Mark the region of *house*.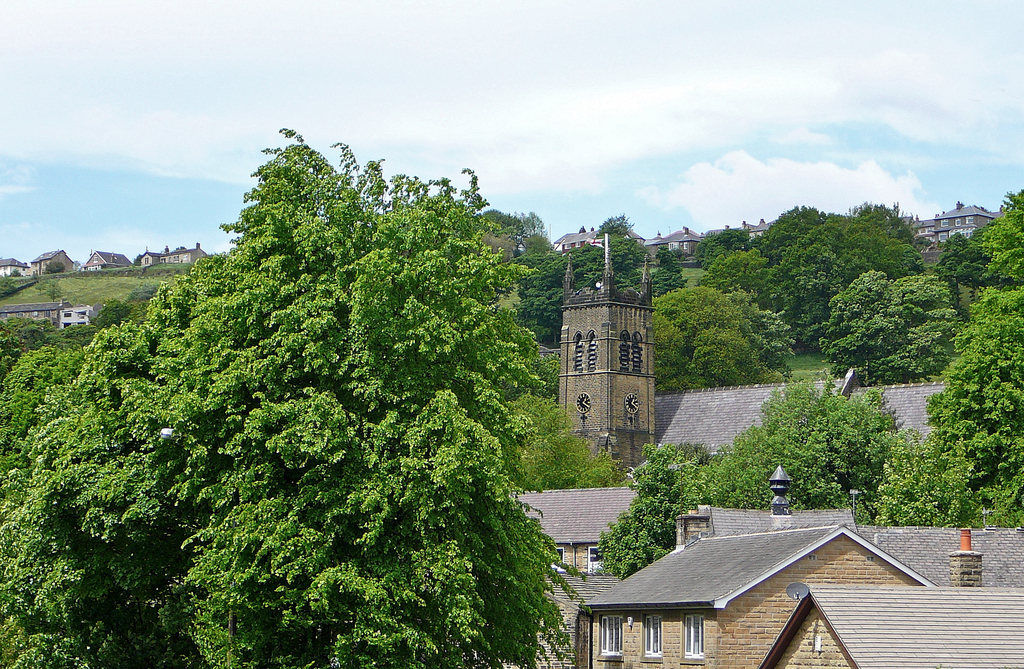
Region: rect(0, 299, 68, 329).
